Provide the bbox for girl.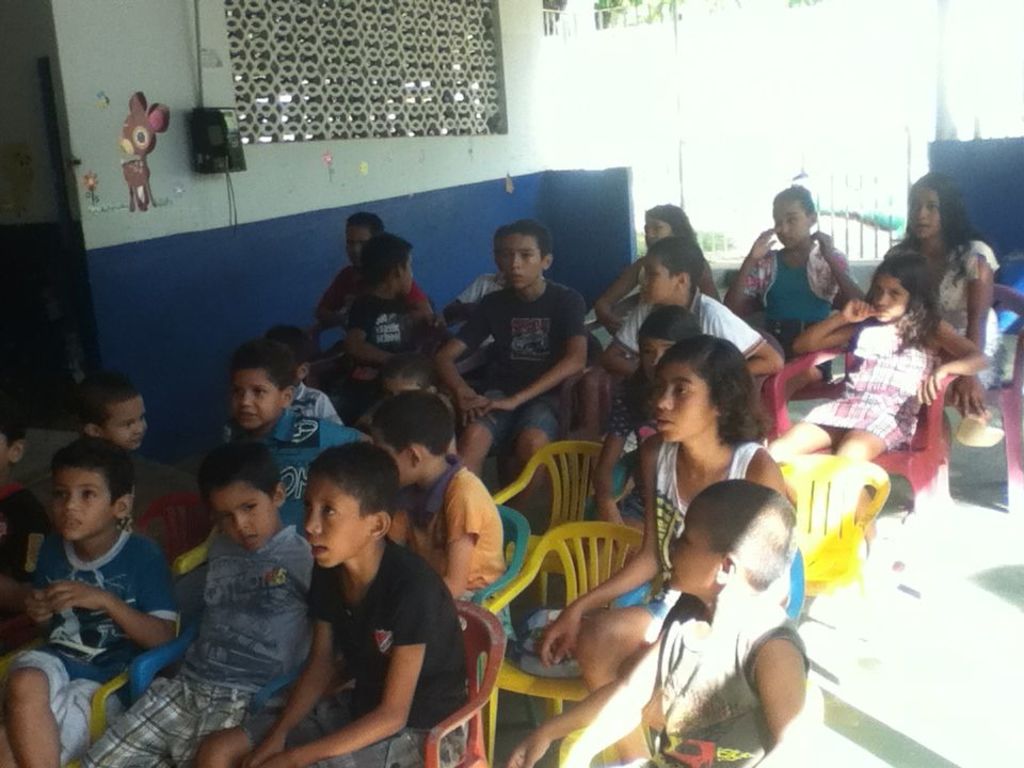
x1=767, y1=246, x2=993, y2=580.
